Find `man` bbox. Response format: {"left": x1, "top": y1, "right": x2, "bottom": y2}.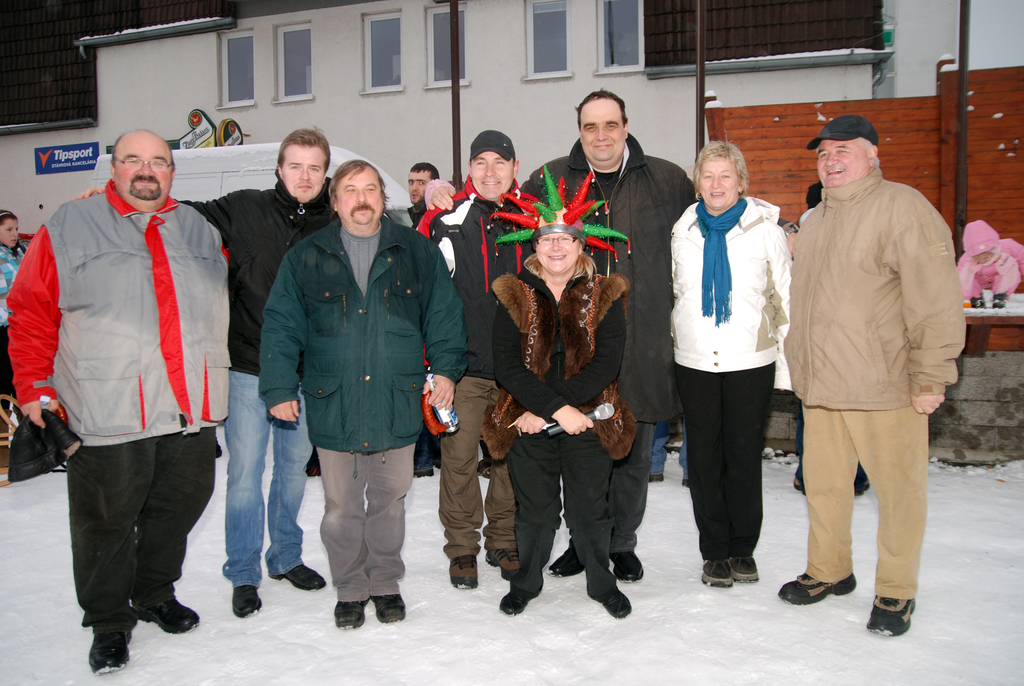
{"left": 5, "top": 127, "right": 227, "bottom": 674}.
